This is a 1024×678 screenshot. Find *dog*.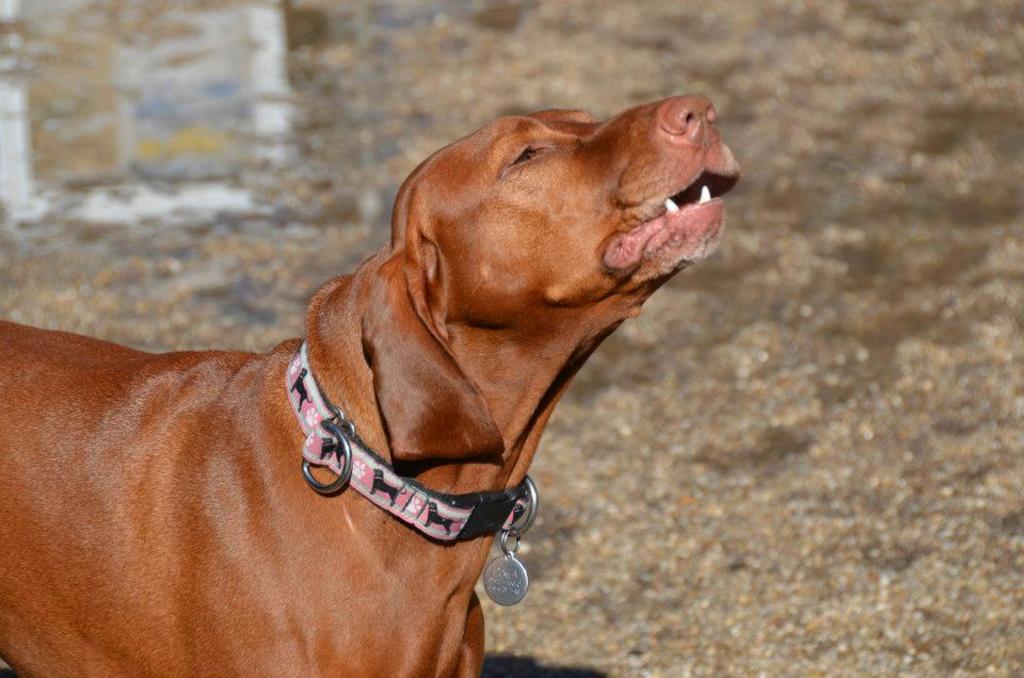
Bounding box: box(0, 93, 748, 677).
